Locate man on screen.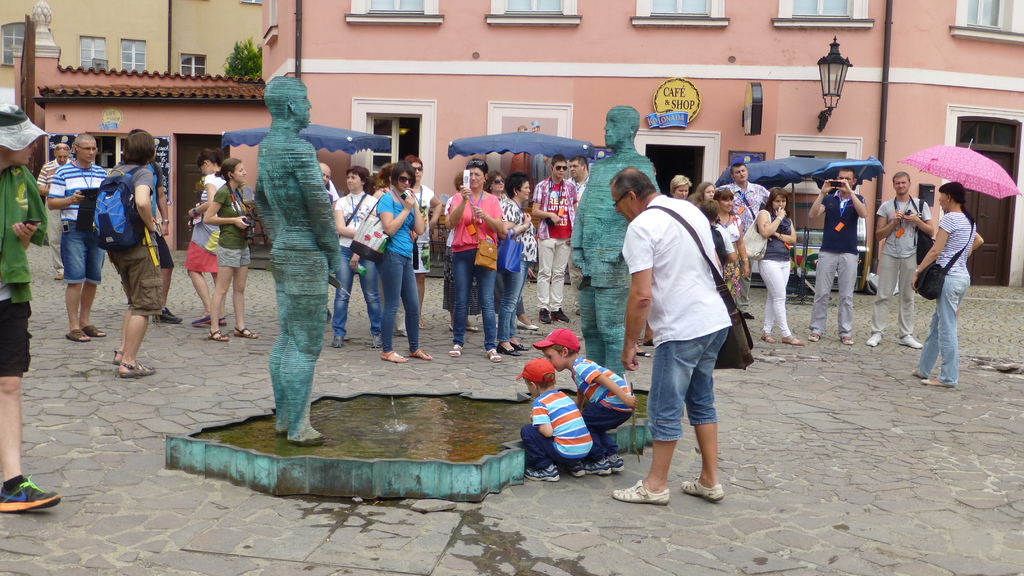
On screen at BBox(248, 72, 347, 445).
